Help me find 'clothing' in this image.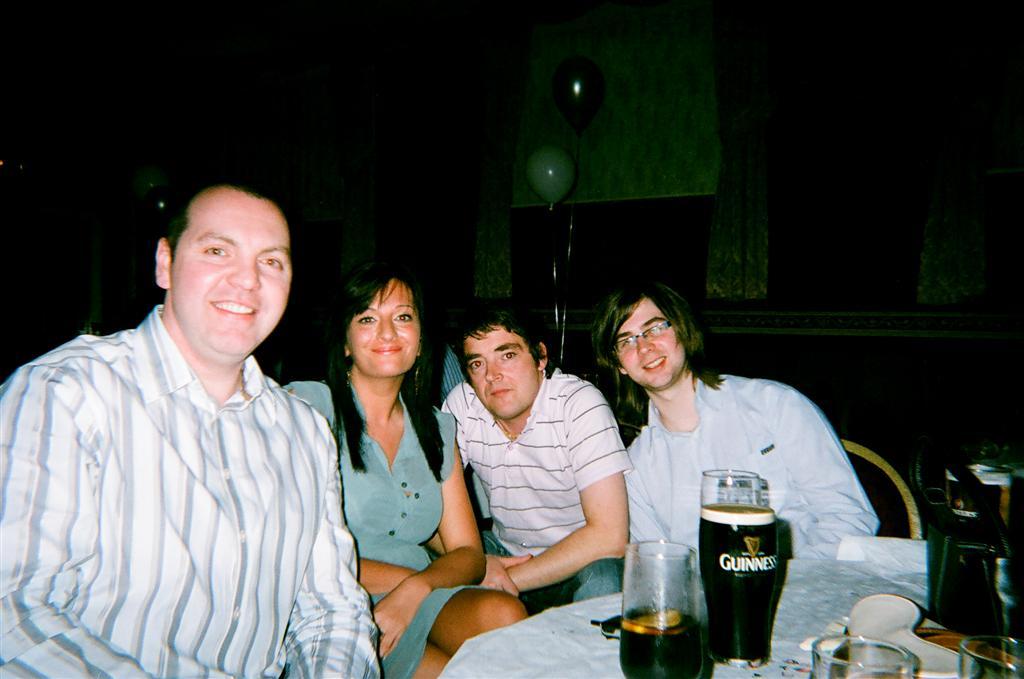
Found it: <bbox>394, 371, 646, 587</bbox>.
